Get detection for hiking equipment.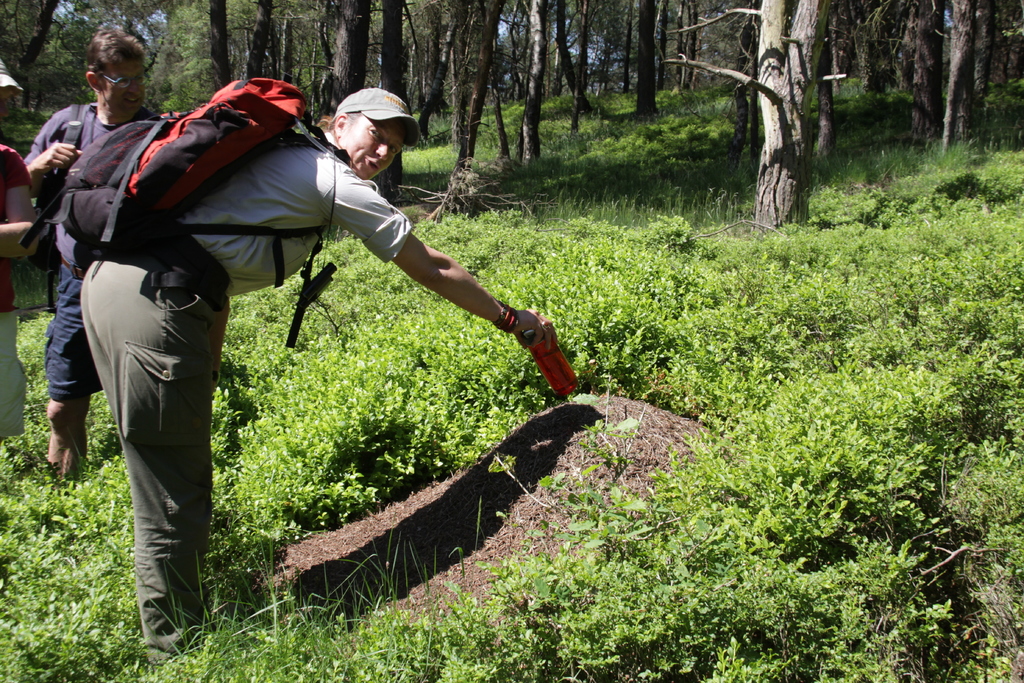
Detection: 50:73:333:256.
